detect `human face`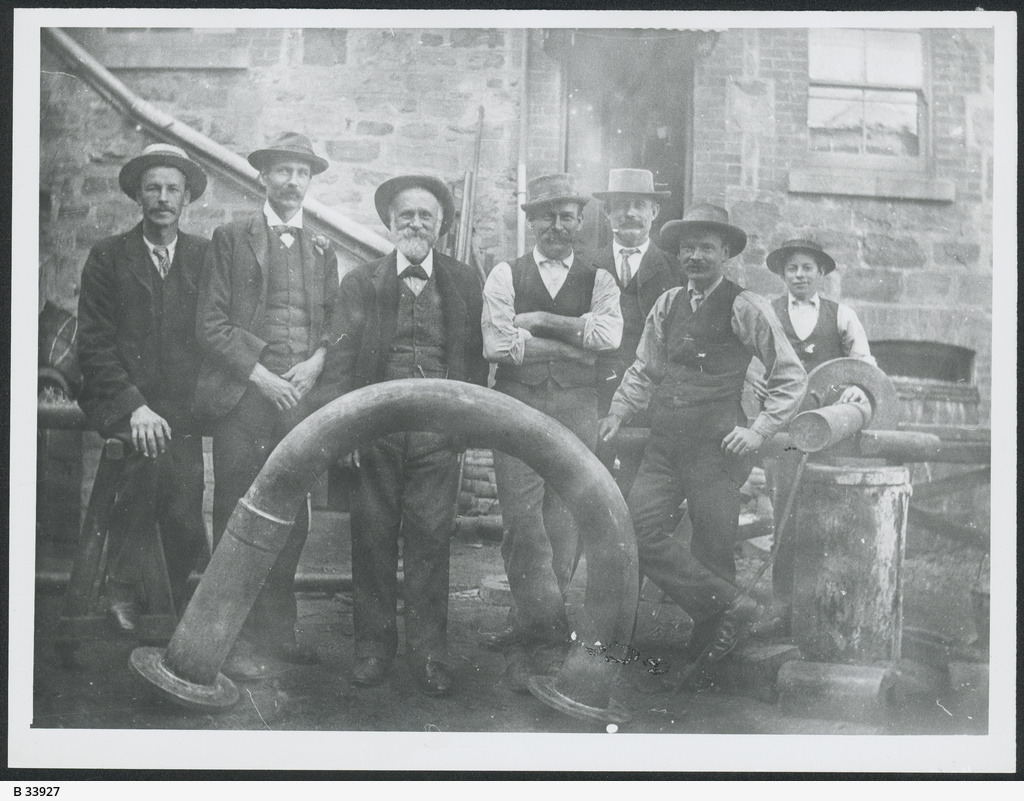
[393, 189, 442, 257]
